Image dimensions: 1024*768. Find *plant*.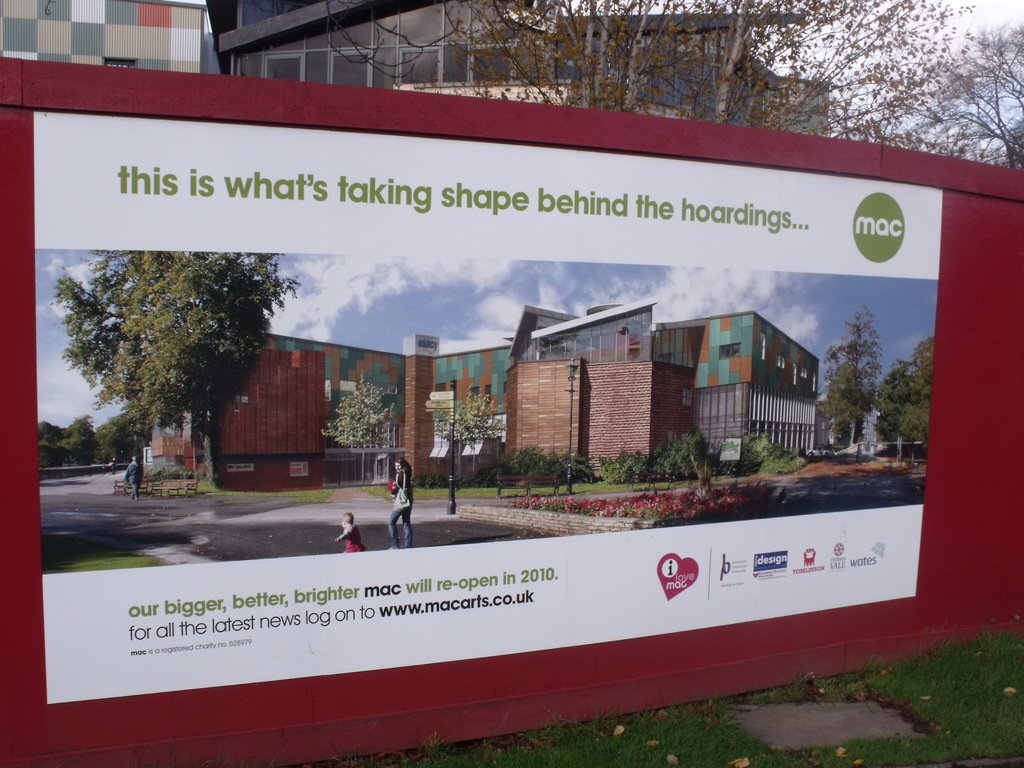
region(370, 479, 513, 501).
